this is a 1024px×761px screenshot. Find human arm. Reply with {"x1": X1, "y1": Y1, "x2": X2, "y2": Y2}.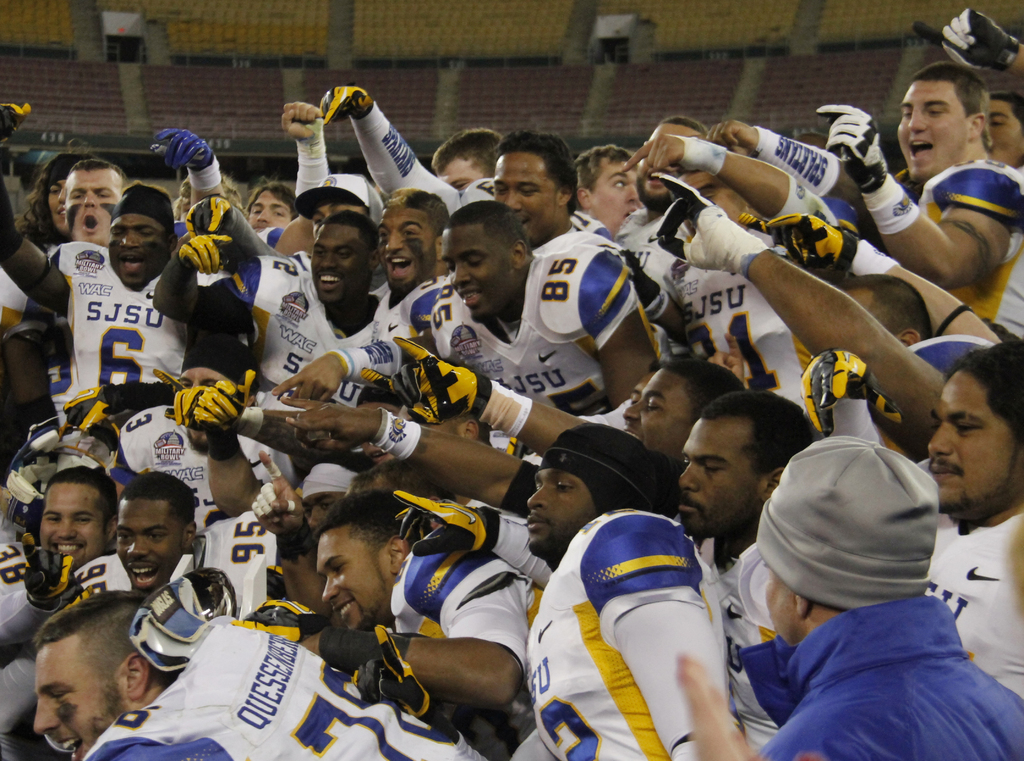
{"x1": 395, "y1": 489, "x2": 557, "y2": 594}.
